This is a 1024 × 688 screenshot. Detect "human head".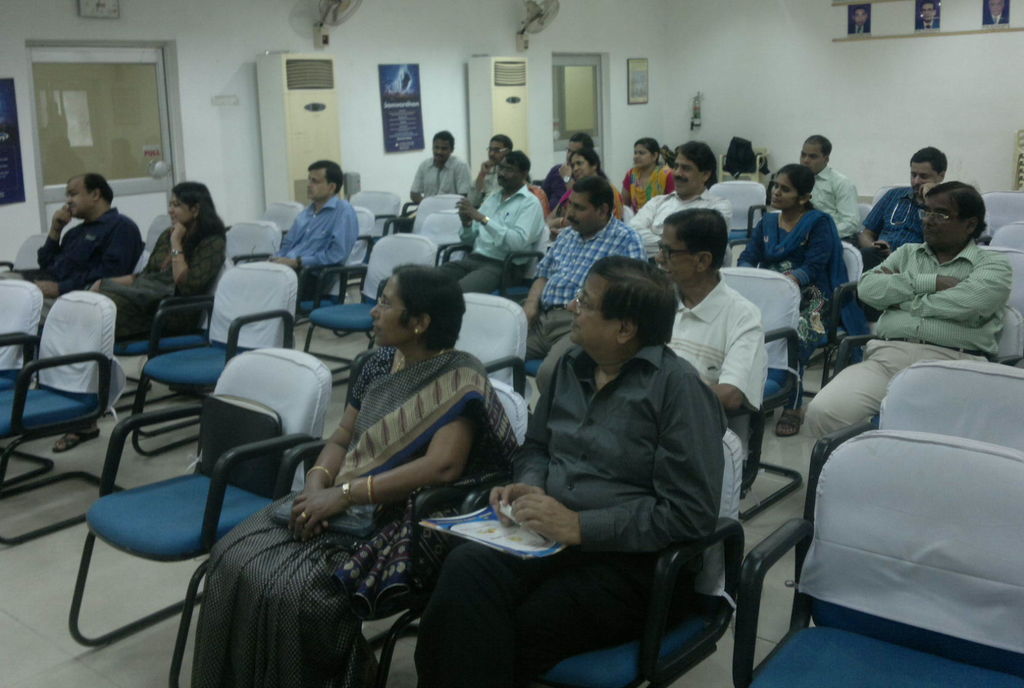
pyautogui.locateOnScreen(655, 208, 734, 281).
